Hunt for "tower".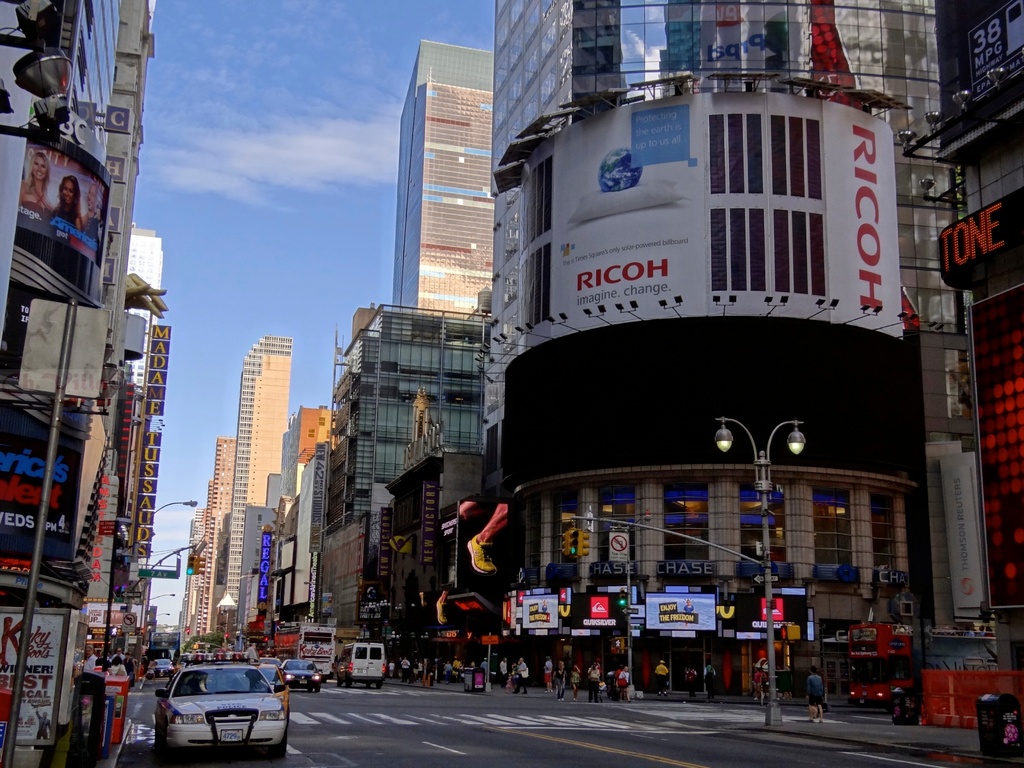
Hunted down at locate(230, 340, 294, 654).
